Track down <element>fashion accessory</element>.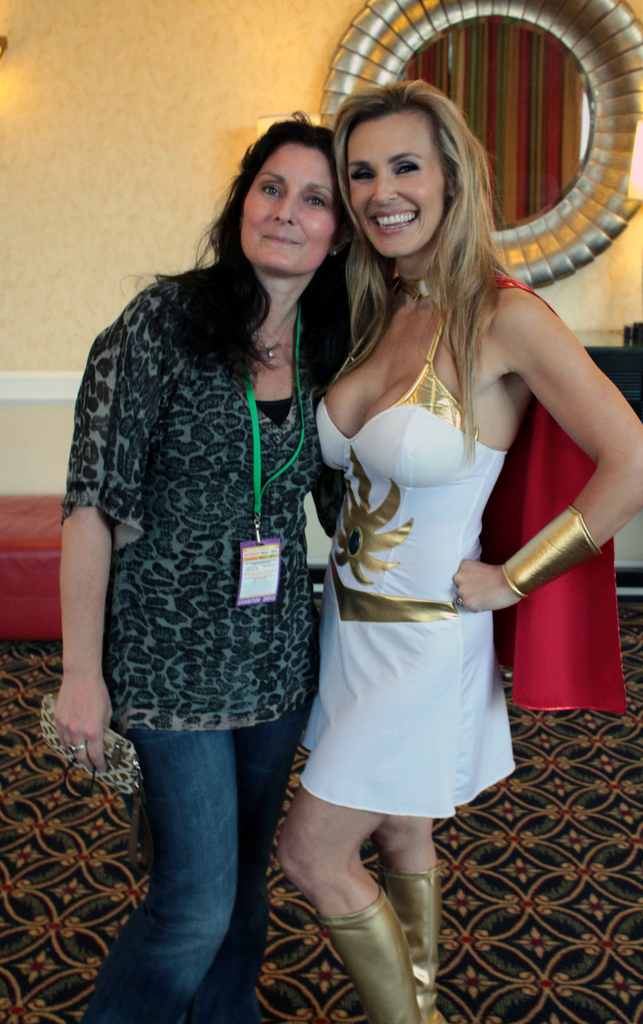
Tracked to region(67, 746, 83, 751).
